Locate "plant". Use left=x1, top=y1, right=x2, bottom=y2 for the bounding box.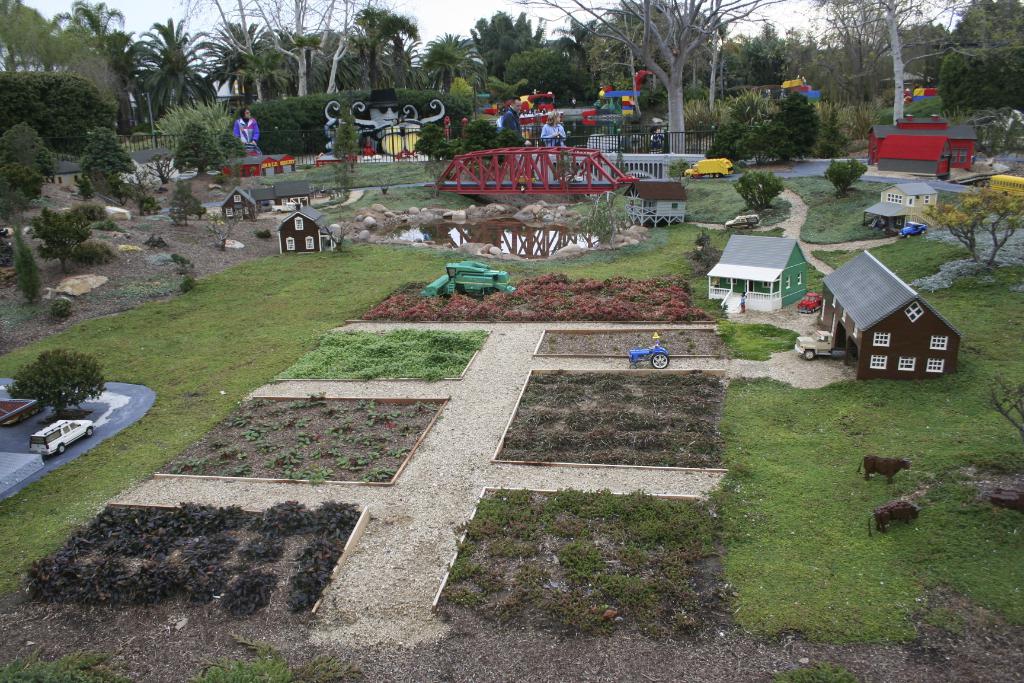
left=129, top=226, right=154, bottom=231.
